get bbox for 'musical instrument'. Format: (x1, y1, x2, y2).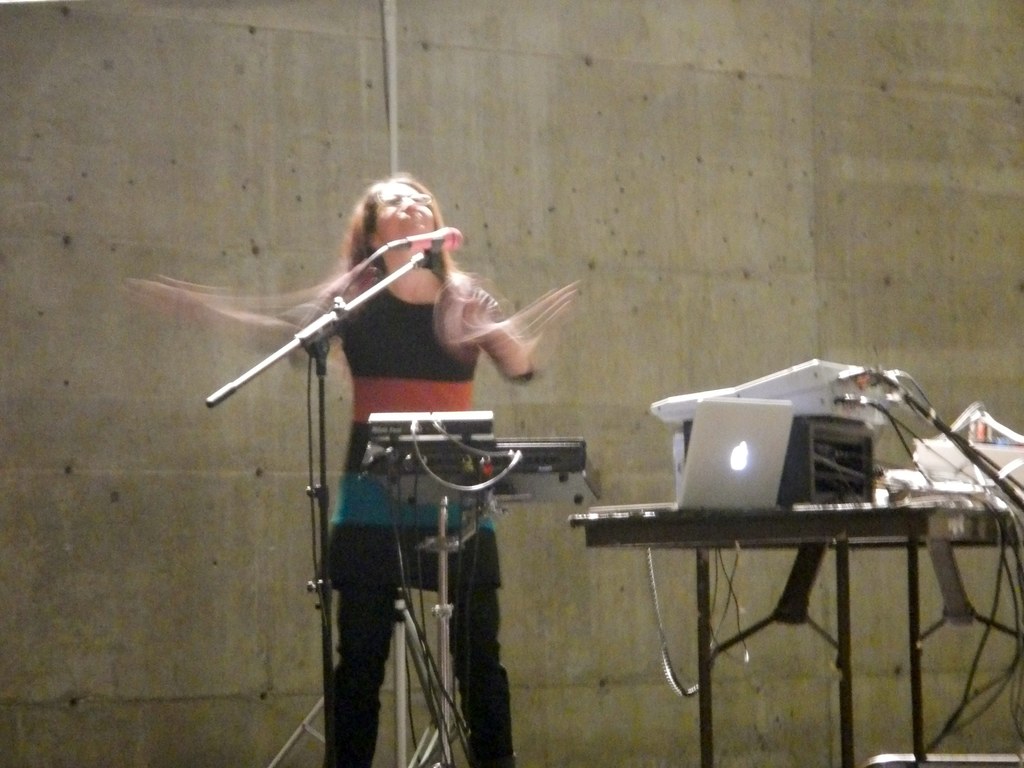
(565, 463, 1023, 563).
